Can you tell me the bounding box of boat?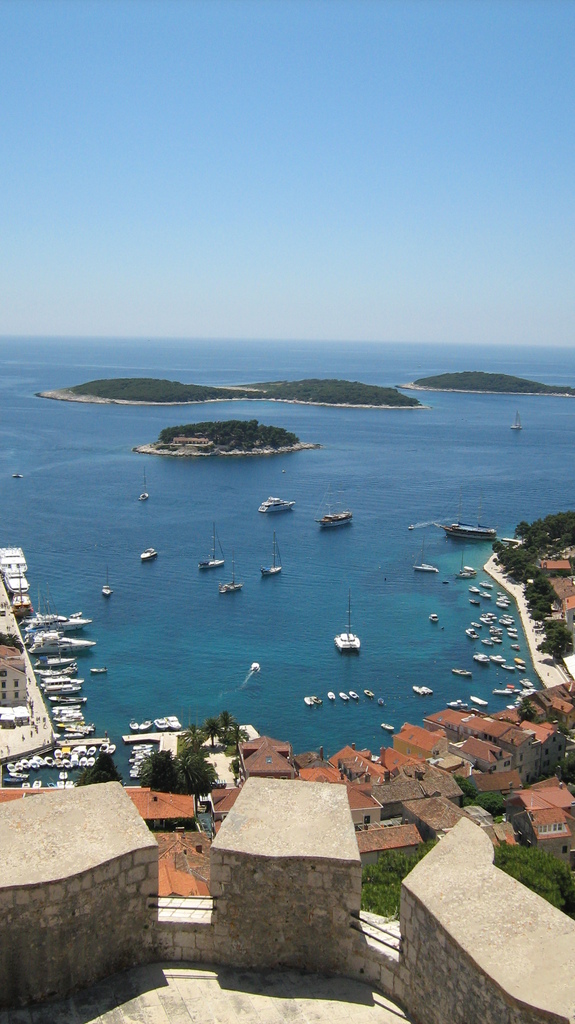
Rect(60, 781, 63, 786).
